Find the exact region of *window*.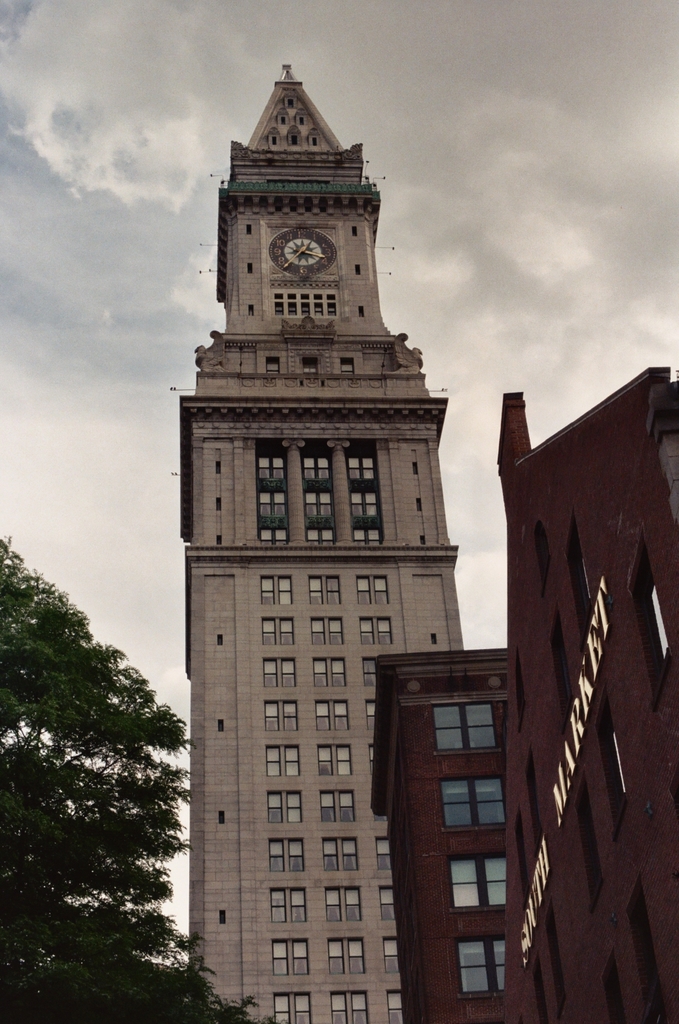
Exact region: bbox=(258, 574, 290, 609).
